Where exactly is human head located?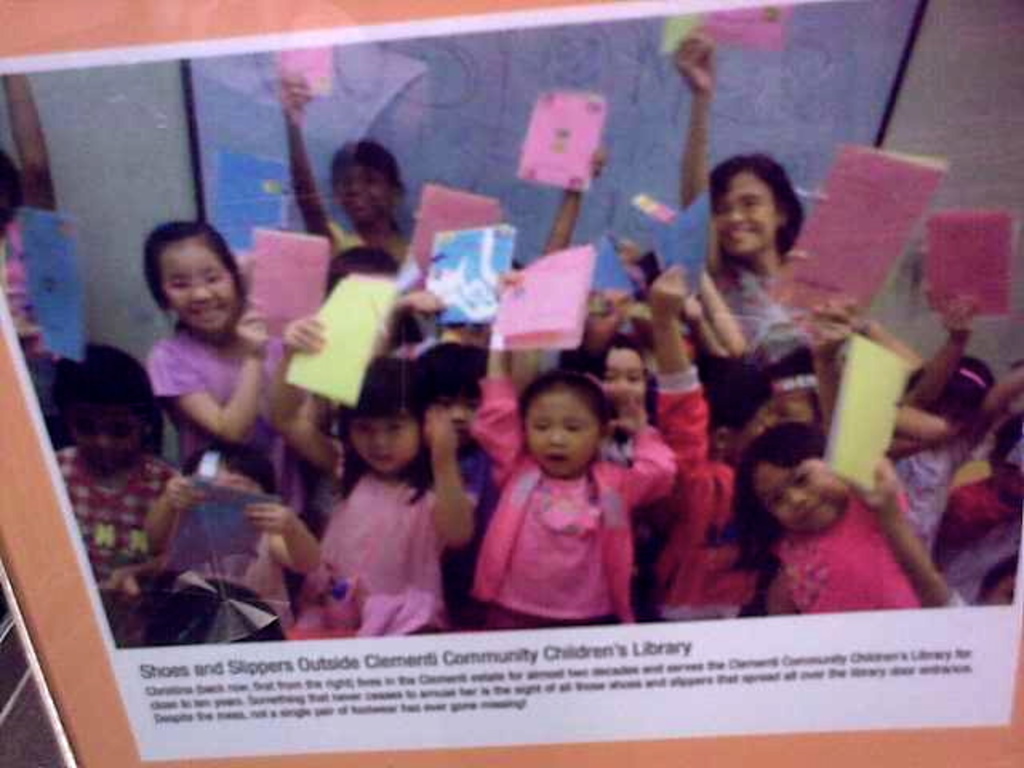
Its bounding box is locate(766, 349, 821, 427).
